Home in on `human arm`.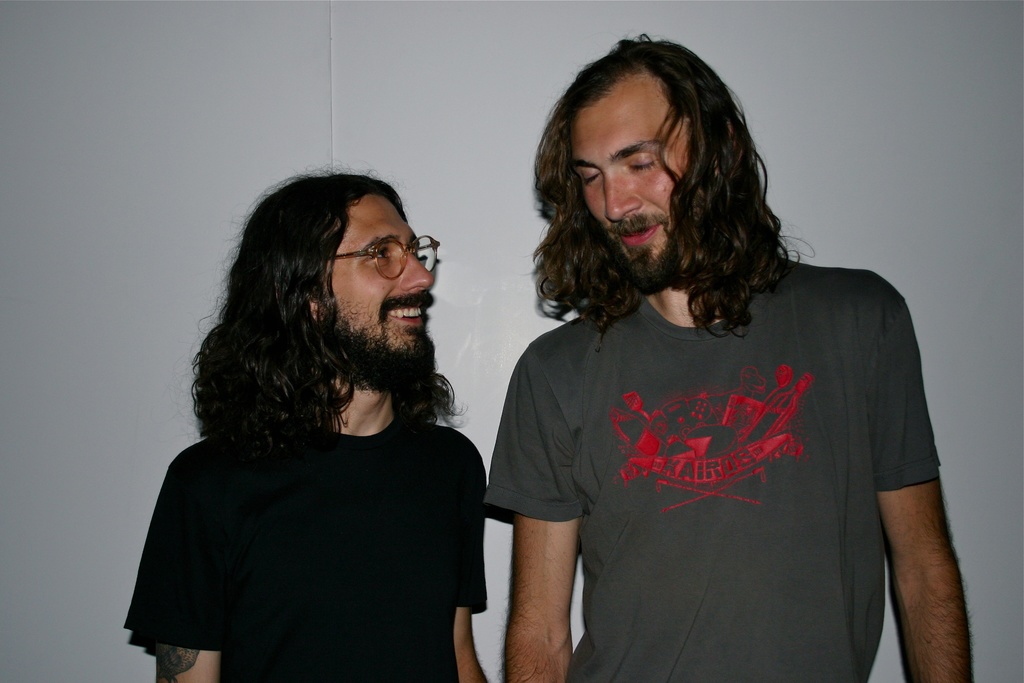
Homed in at (450, 431, 489, 682).
